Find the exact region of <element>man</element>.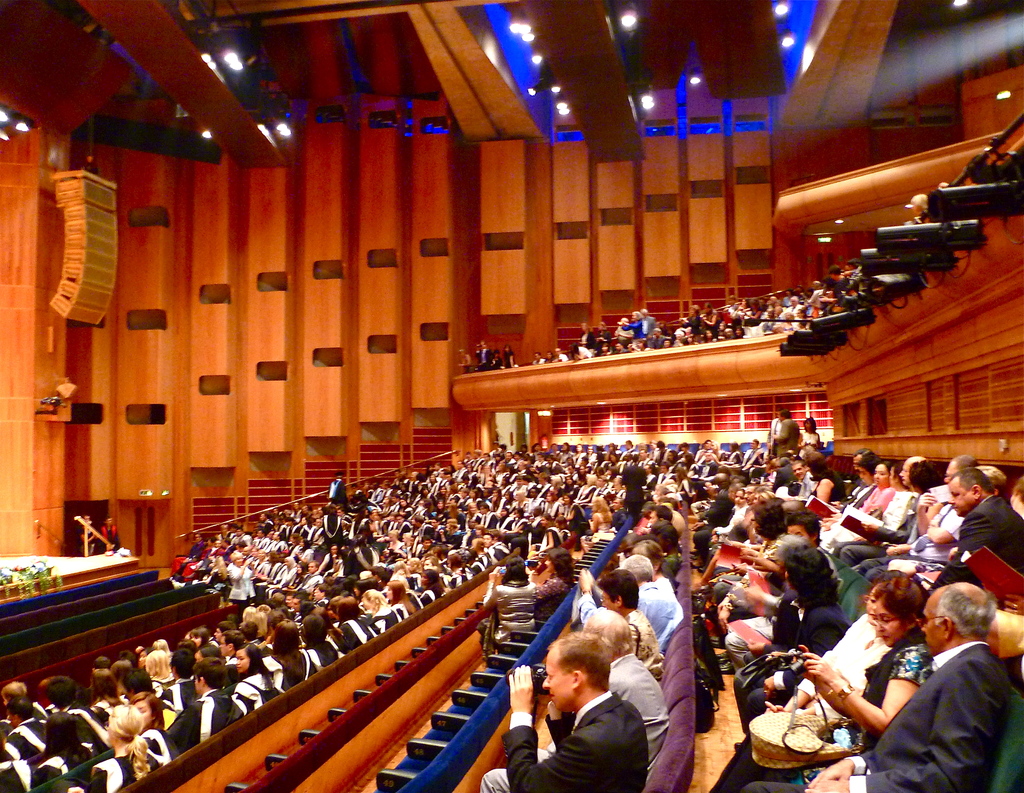
Exact region: (left=515, top=636, right=680, bottom=792).
